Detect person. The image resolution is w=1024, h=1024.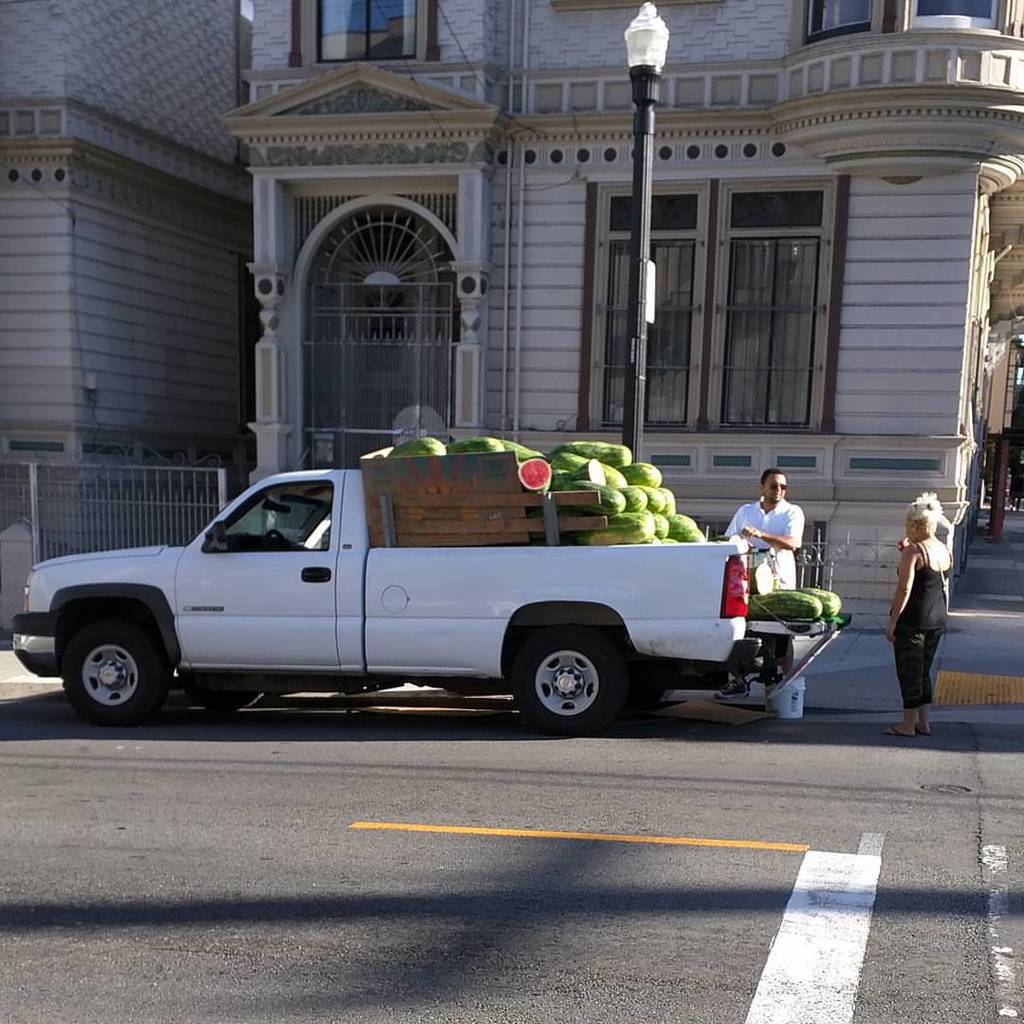
x1=716 y1=466 x2=806 y2=704.
